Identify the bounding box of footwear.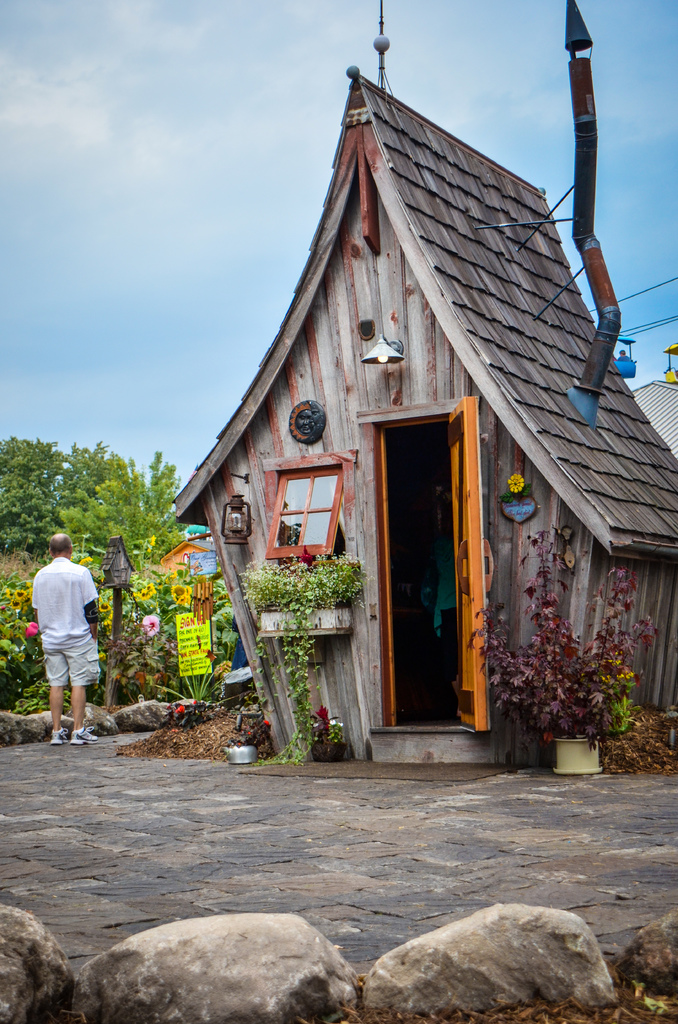
<region>52, 728, 67, 744</region>.
